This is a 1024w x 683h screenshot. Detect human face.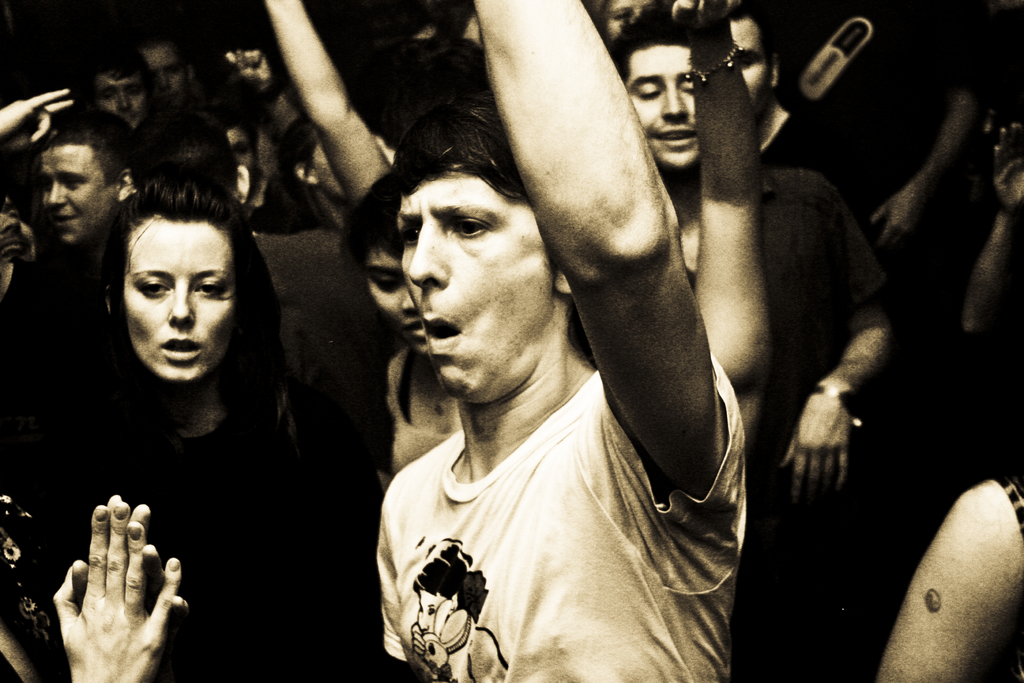
region(93, 69, 158, 135).
